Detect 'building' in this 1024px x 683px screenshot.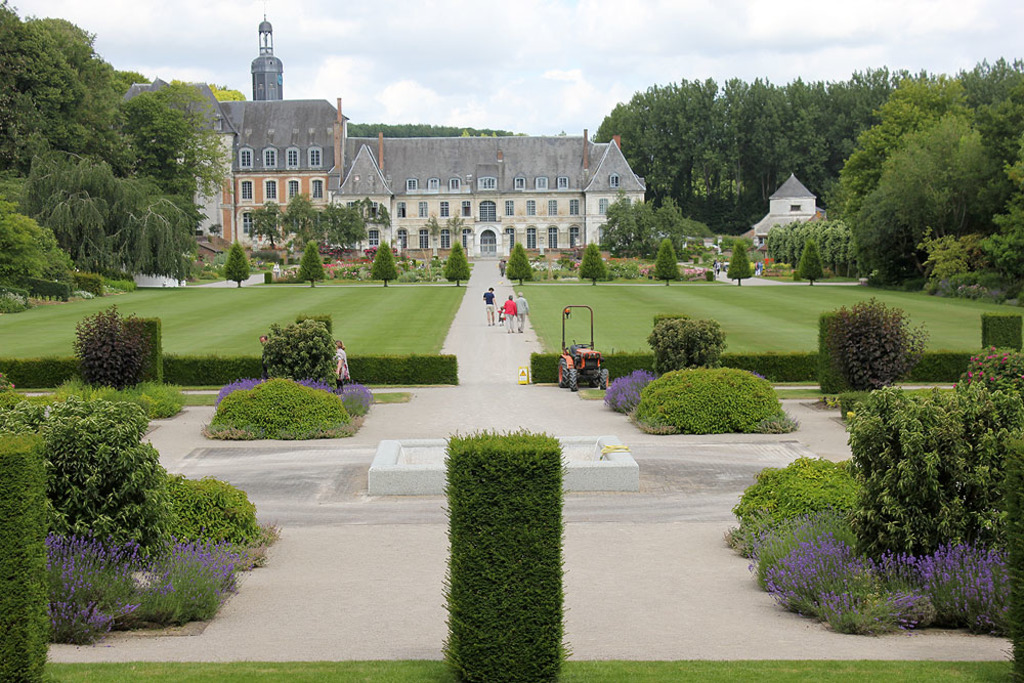
Detection: (116,12,644,263).
